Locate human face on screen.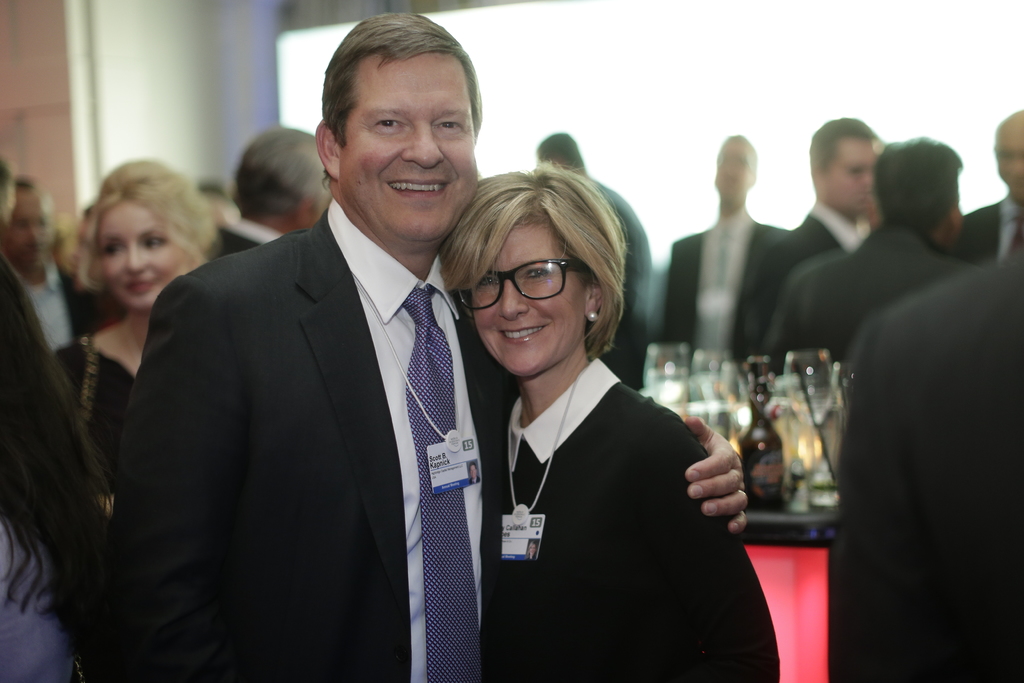
On screen at [x1=820, y1=138, x2=876, y2=215].
